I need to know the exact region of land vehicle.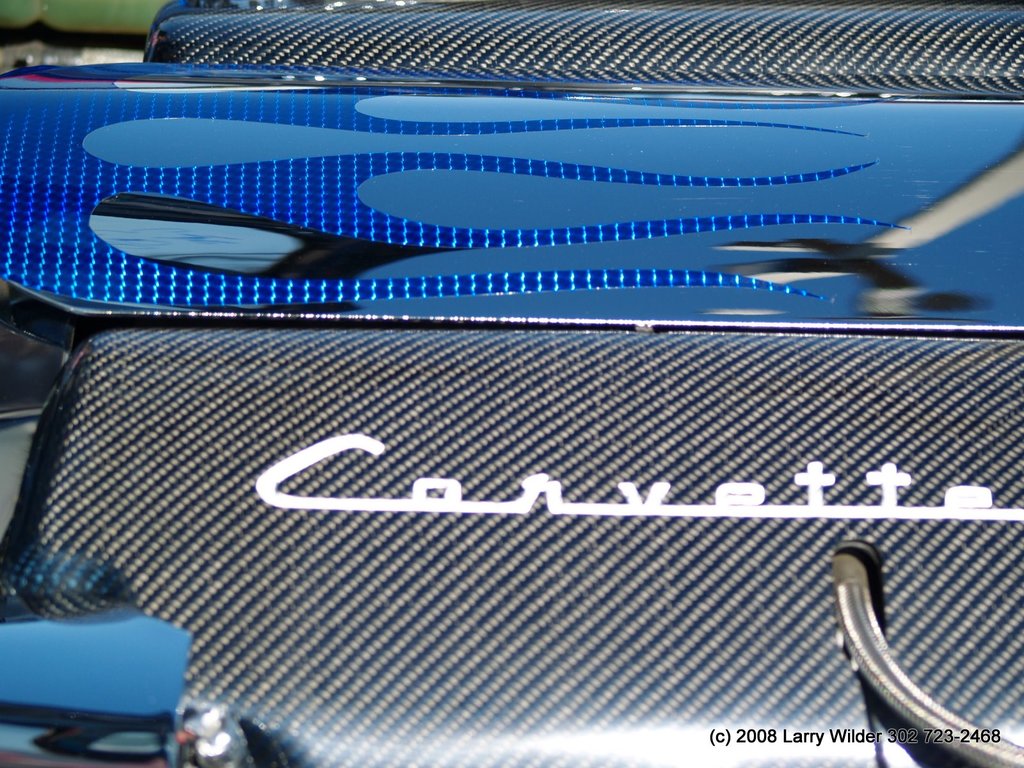
Region: box(73, 9, 1023, 767).
